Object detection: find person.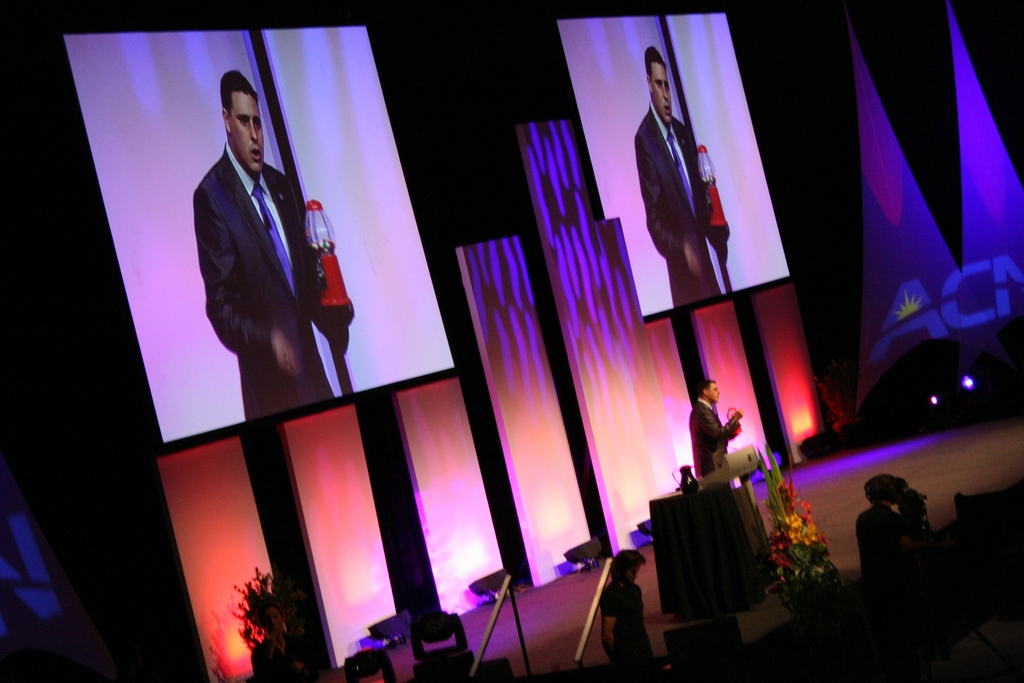
x1=176 y1=65 x2=339 y2=443.
